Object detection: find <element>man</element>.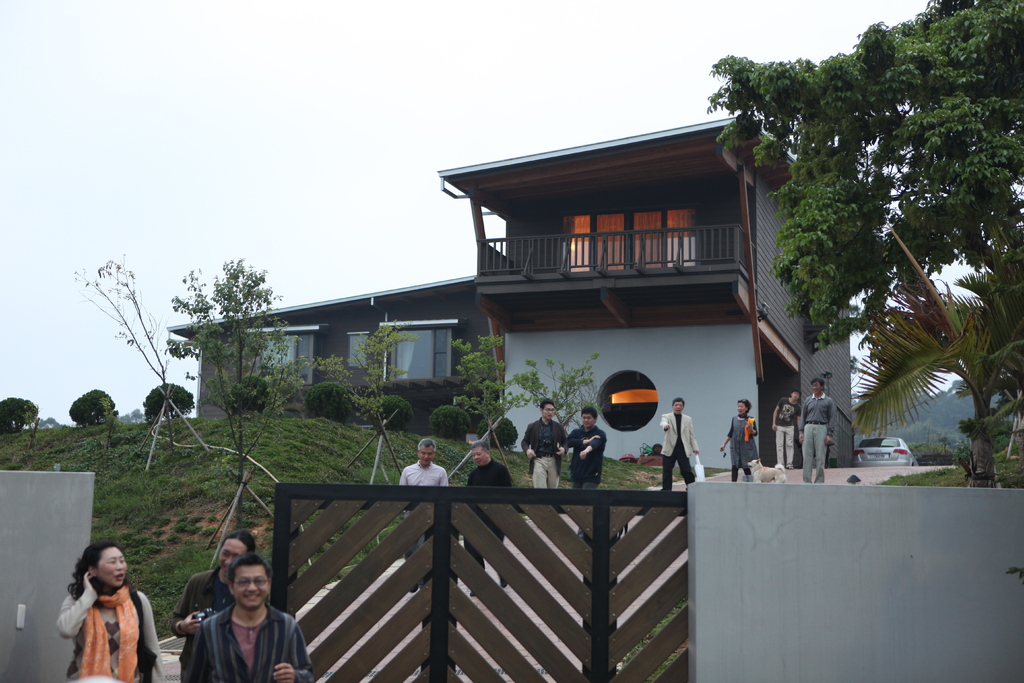
[left=172, top=530, right=253, bottom=682].
